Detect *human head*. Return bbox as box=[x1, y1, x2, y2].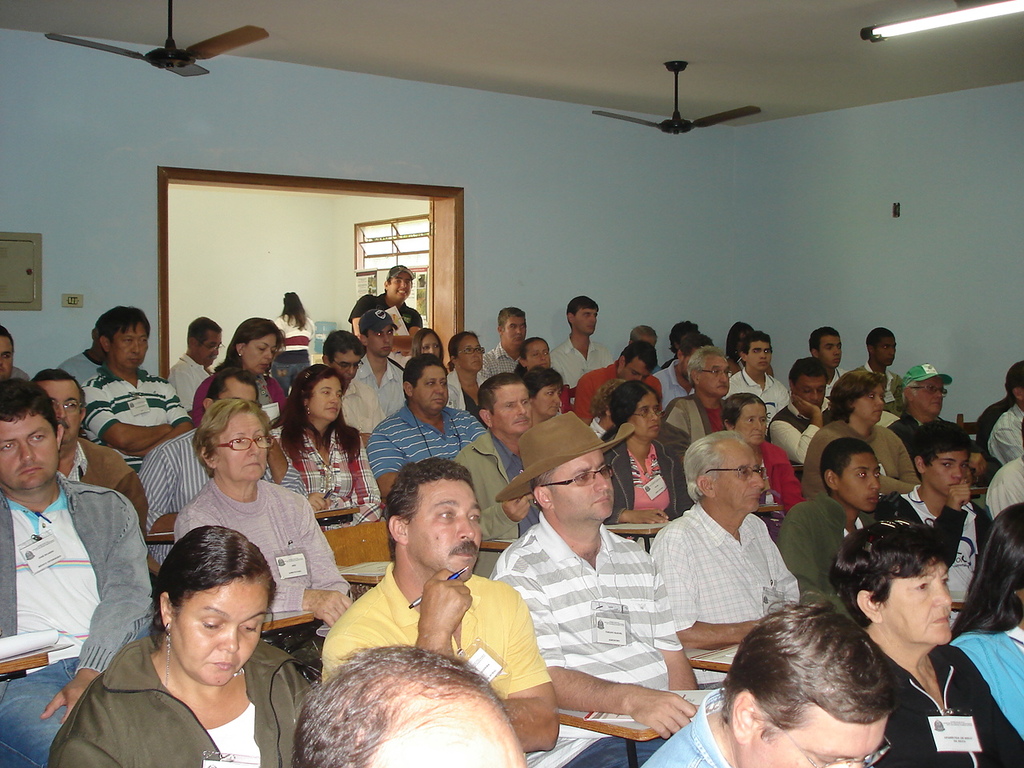
box=[384, 266, 416, 301].
